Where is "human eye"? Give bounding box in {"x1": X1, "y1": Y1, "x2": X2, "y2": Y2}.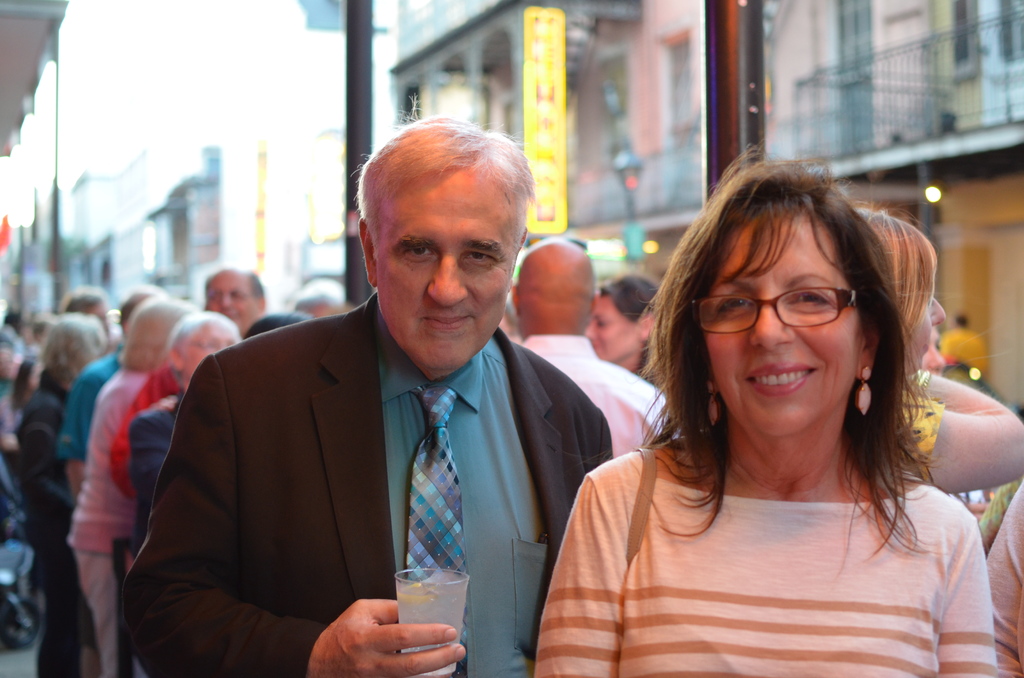
{"x1": 782, "y1": 280, "x2": 833, "y2": 309}.
